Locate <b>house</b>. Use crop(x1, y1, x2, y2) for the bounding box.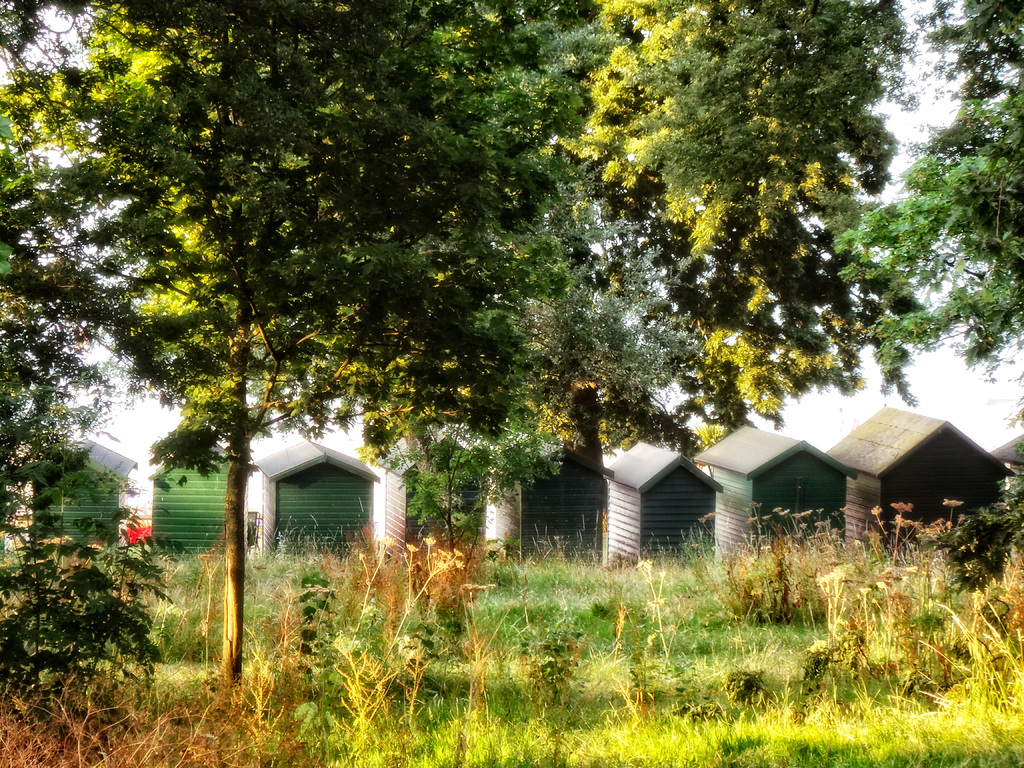
crop(689, 422, 858, 566).
